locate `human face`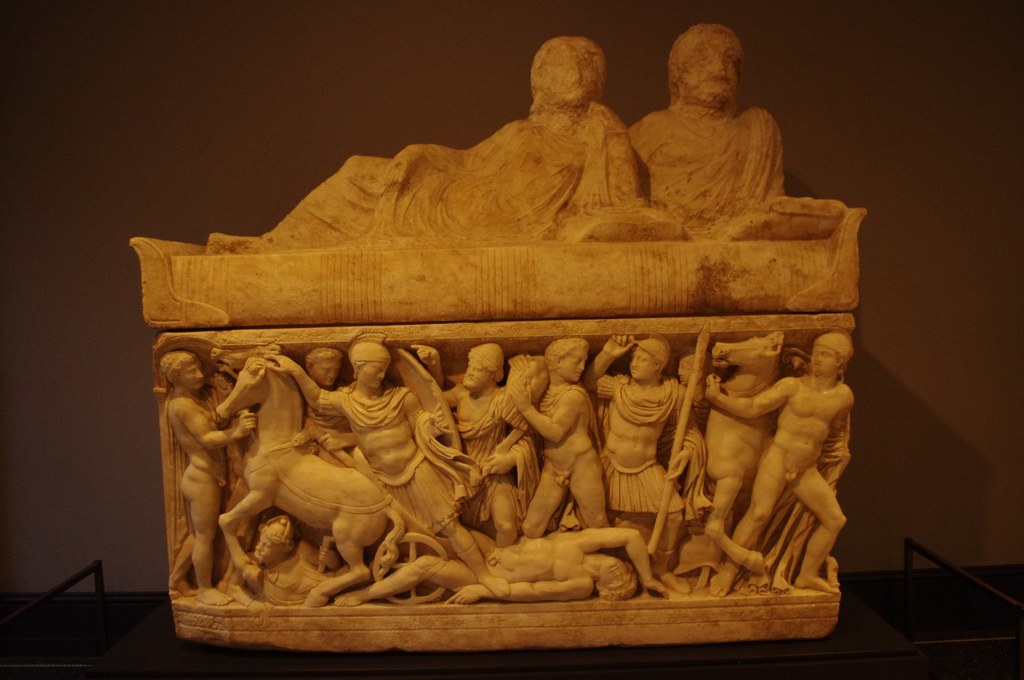
[x1=691, y1=47, x2=740, y2=101]
